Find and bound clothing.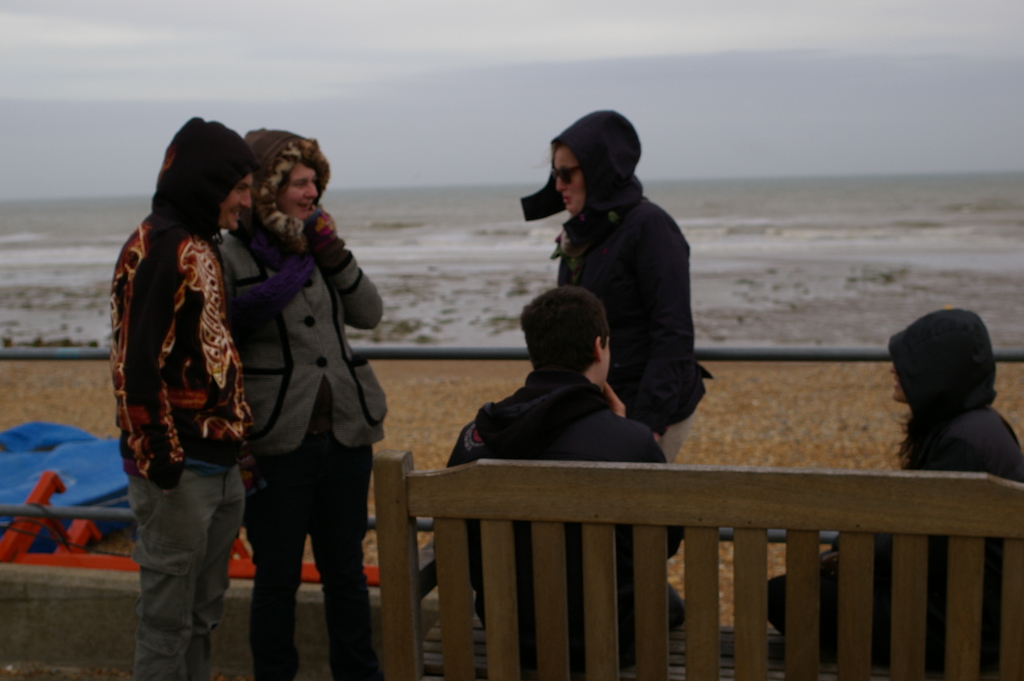
Bound: 447 366 682 654.
